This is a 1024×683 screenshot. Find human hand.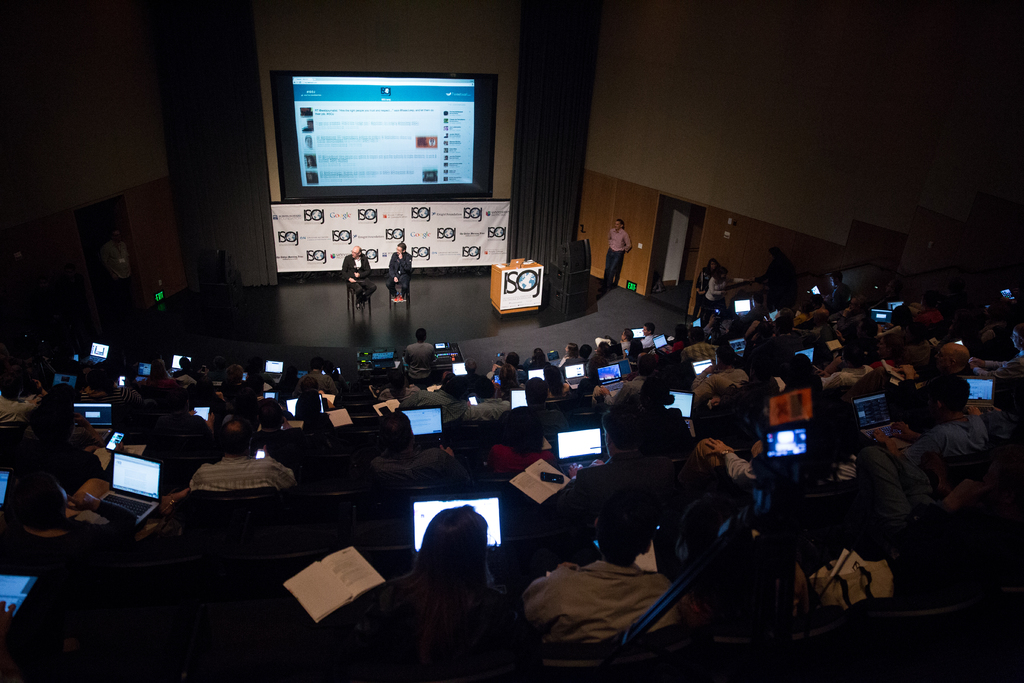
Bounding box: [719, 288, 728, 299].
